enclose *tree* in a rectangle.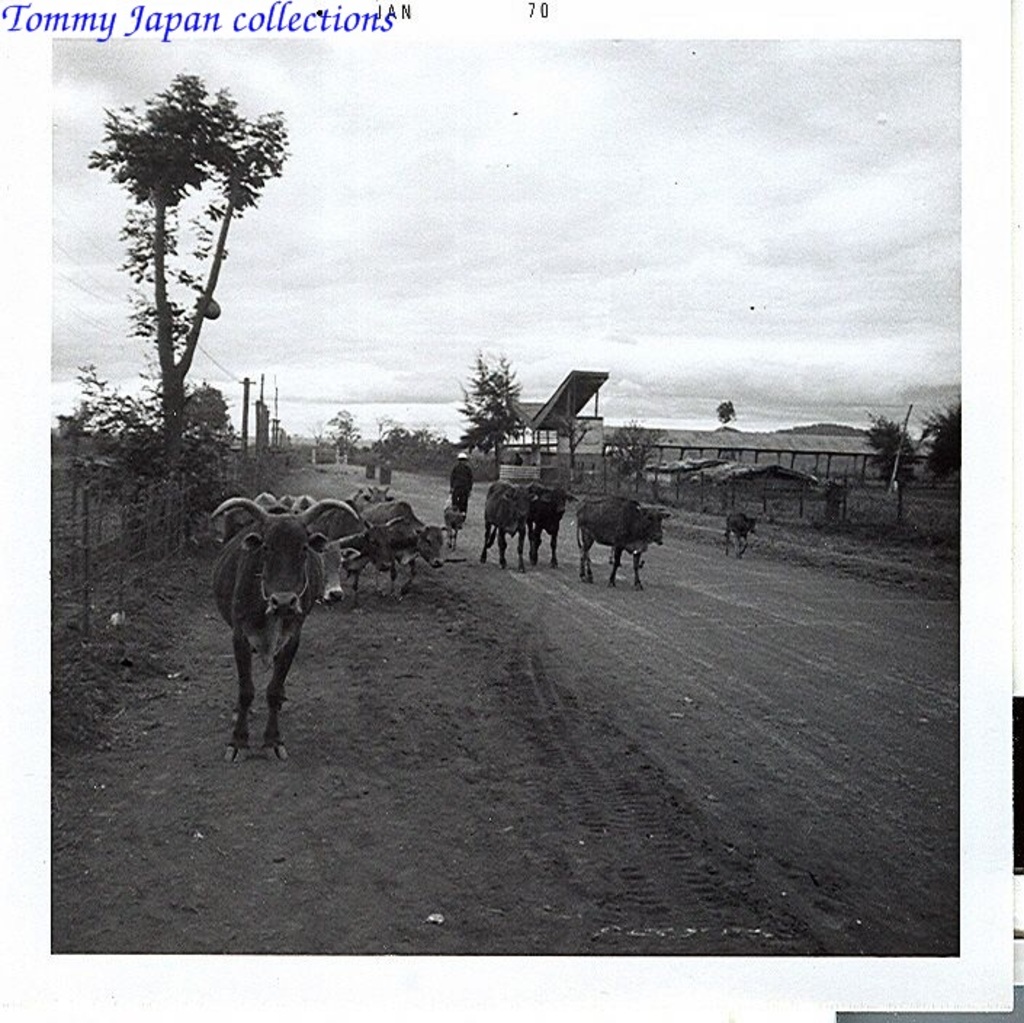
x1=915, y1=398, x2=959, y2=481.
